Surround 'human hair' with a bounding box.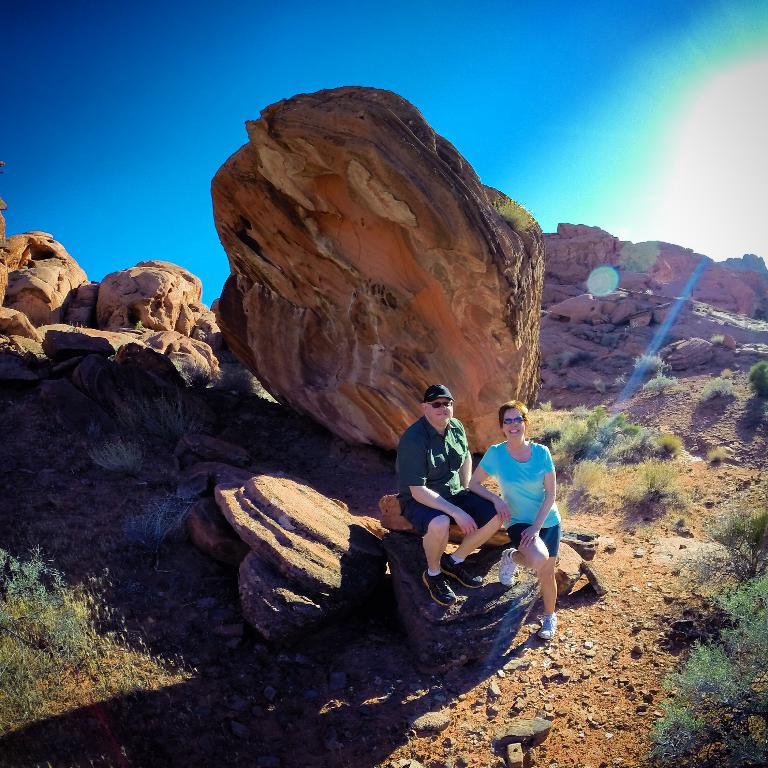
bbox=[500, 400, 528, 426].
